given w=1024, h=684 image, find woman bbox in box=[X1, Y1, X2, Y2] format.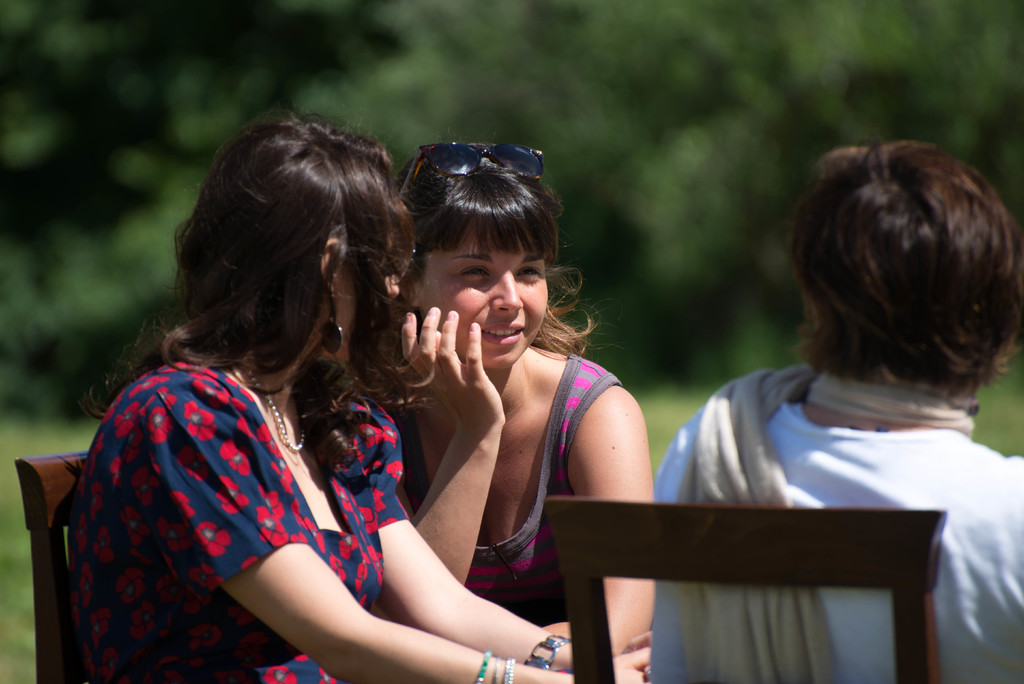
box=[388, 142, 654, 657].
